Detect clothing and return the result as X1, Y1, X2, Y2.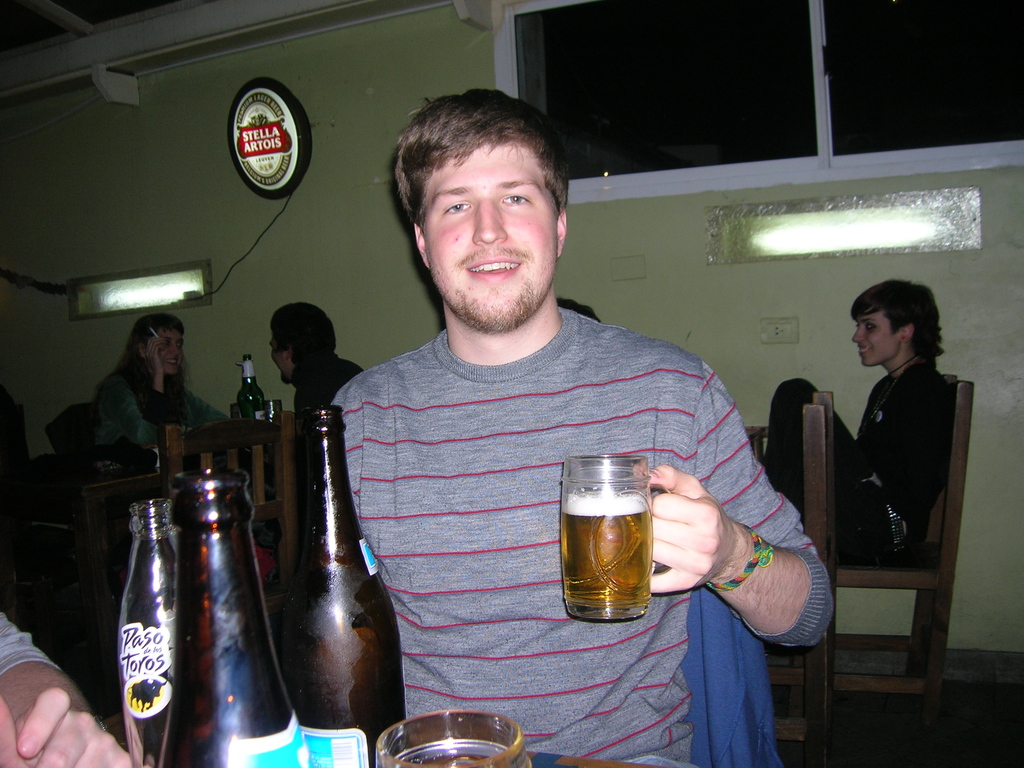
303, 227, 801, 707.
